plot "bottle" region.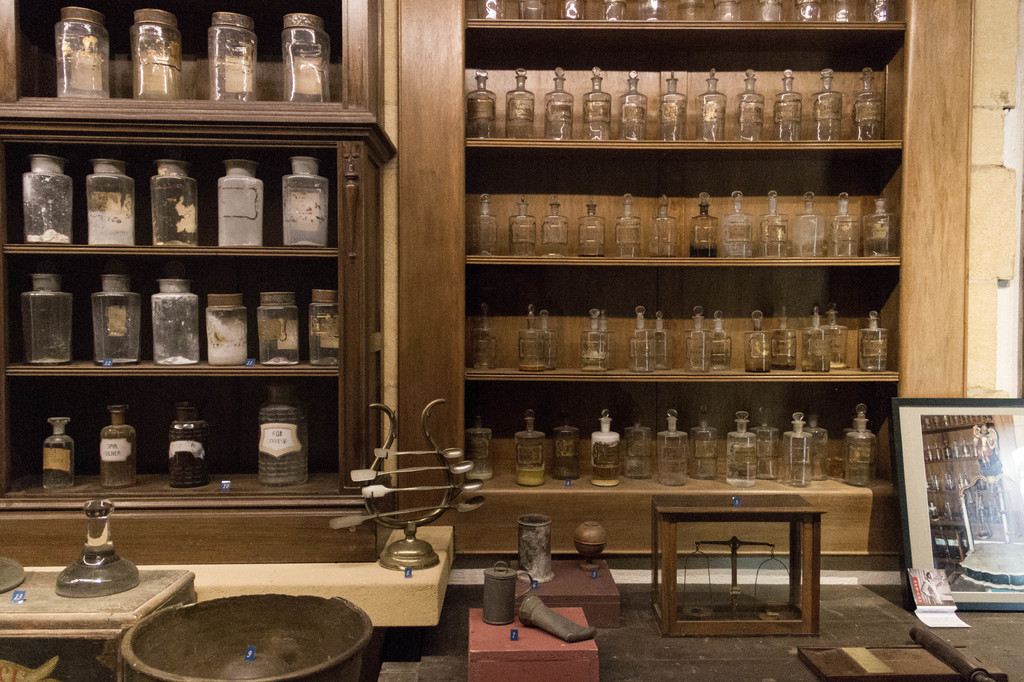
Plotted at bbox=[684, 306, 710, 374].
